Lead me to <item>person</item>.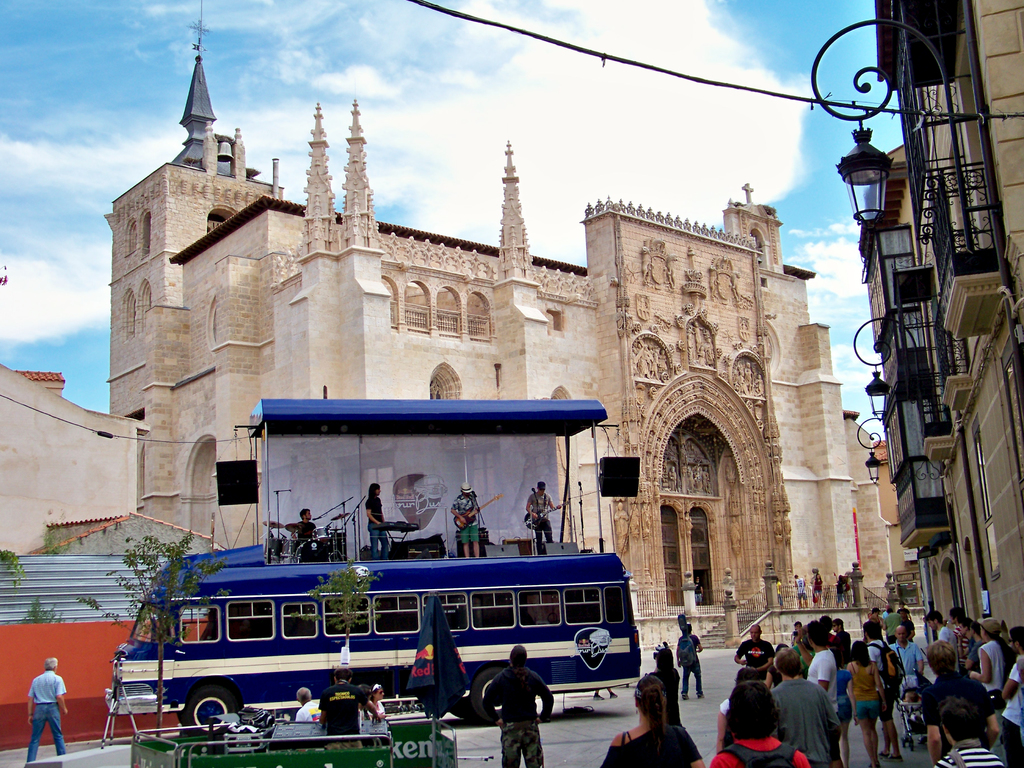
Lead to (522,483,556,546).
